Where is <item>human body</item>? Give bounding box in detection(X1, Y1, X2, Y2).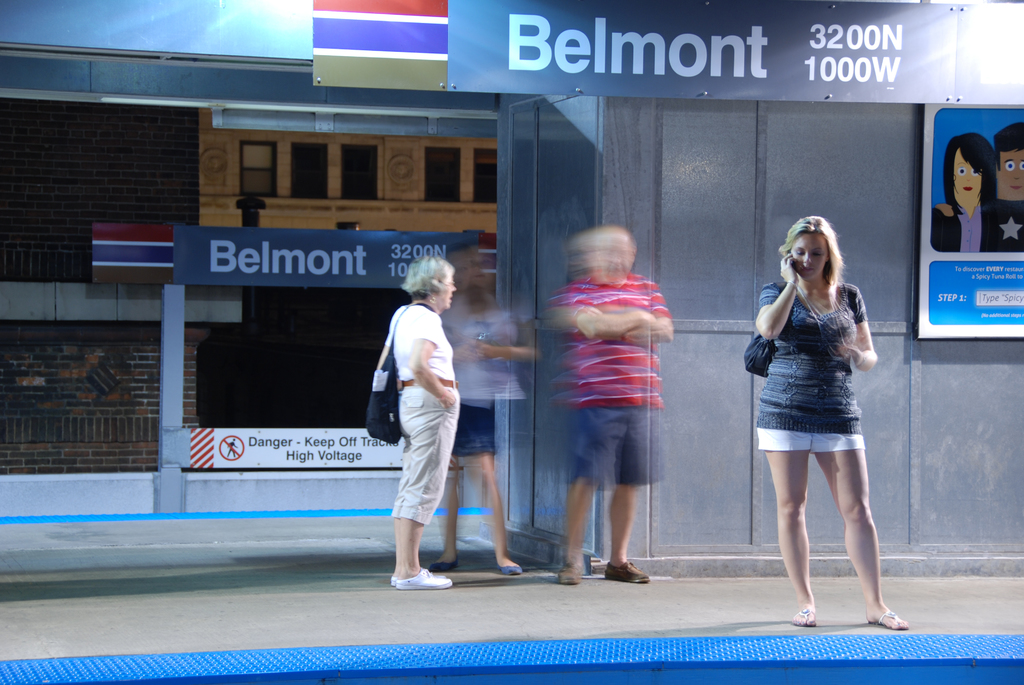
detection(930, 130, 1001, 251).
